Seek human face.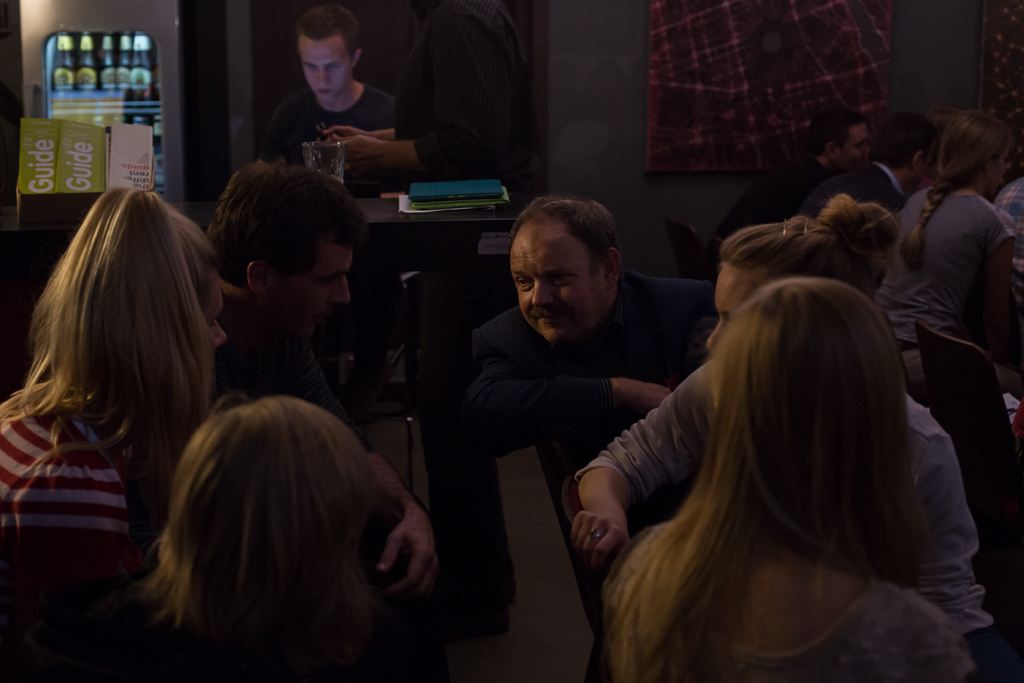
[left=509, top=227, right=602, bottom=337].
